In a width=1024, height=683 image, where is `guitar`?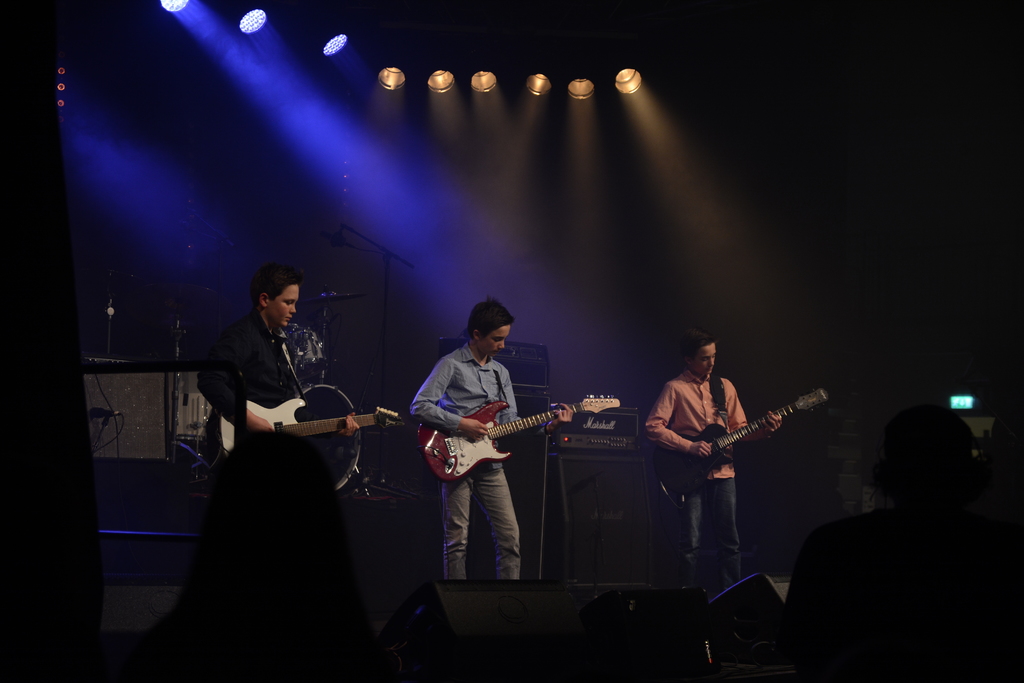
region(211, 394, 413, 472).
